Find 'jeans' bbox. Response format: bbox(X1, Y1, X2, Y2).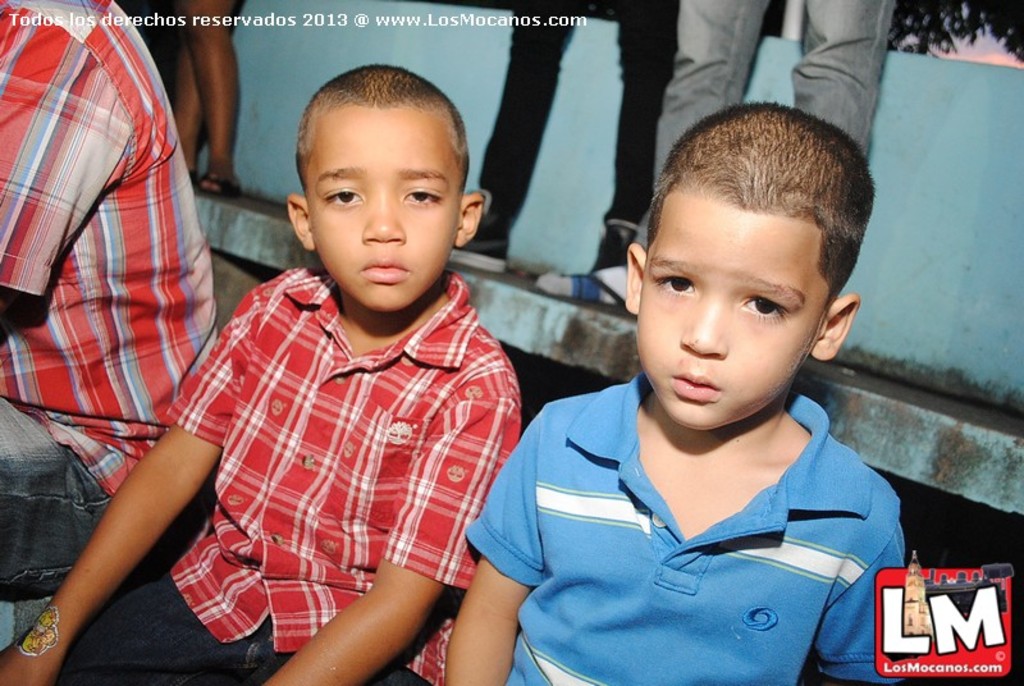
bbox(59, 564, 403, 685).
